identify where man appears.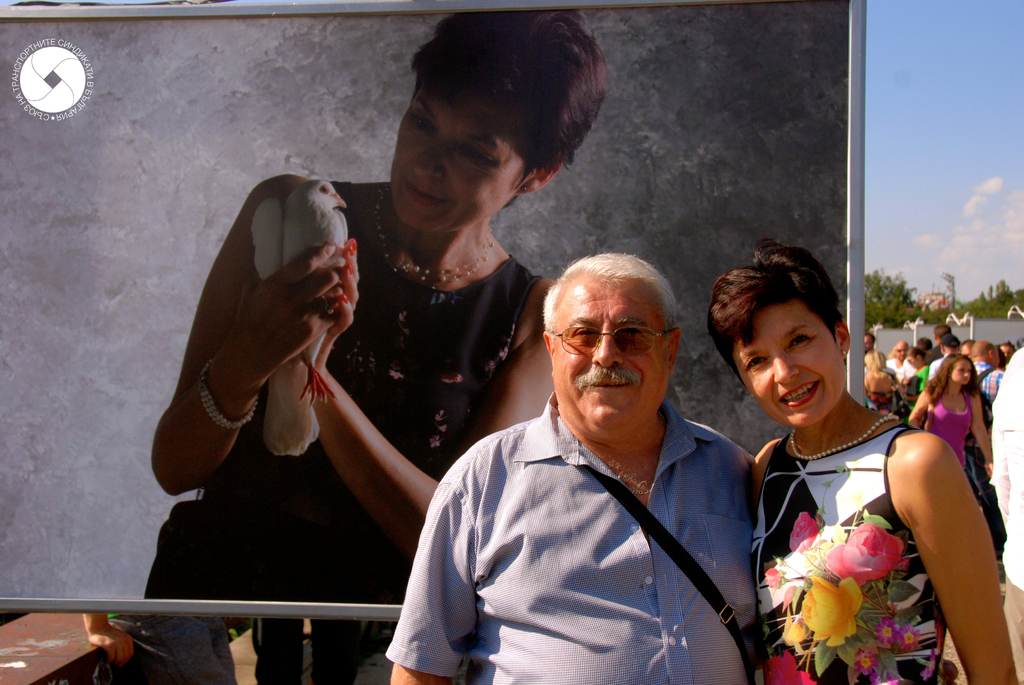
Appears at locate(402, 247, 787, 673).
